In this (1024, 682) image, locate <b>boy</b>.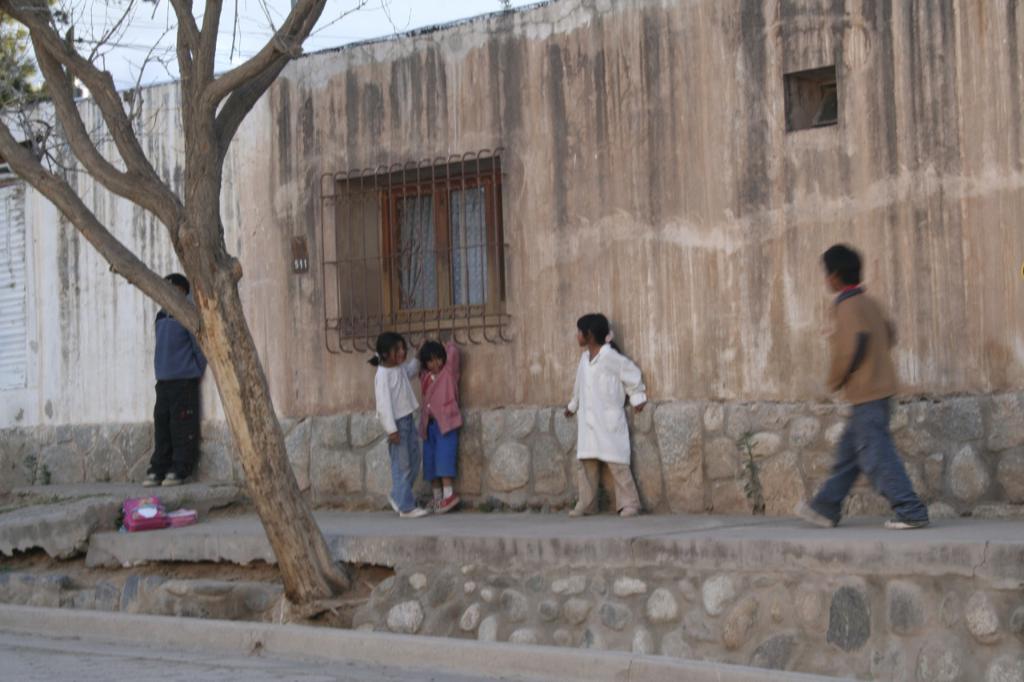
Bounding box: Rect(144, 273, 205, 486).
